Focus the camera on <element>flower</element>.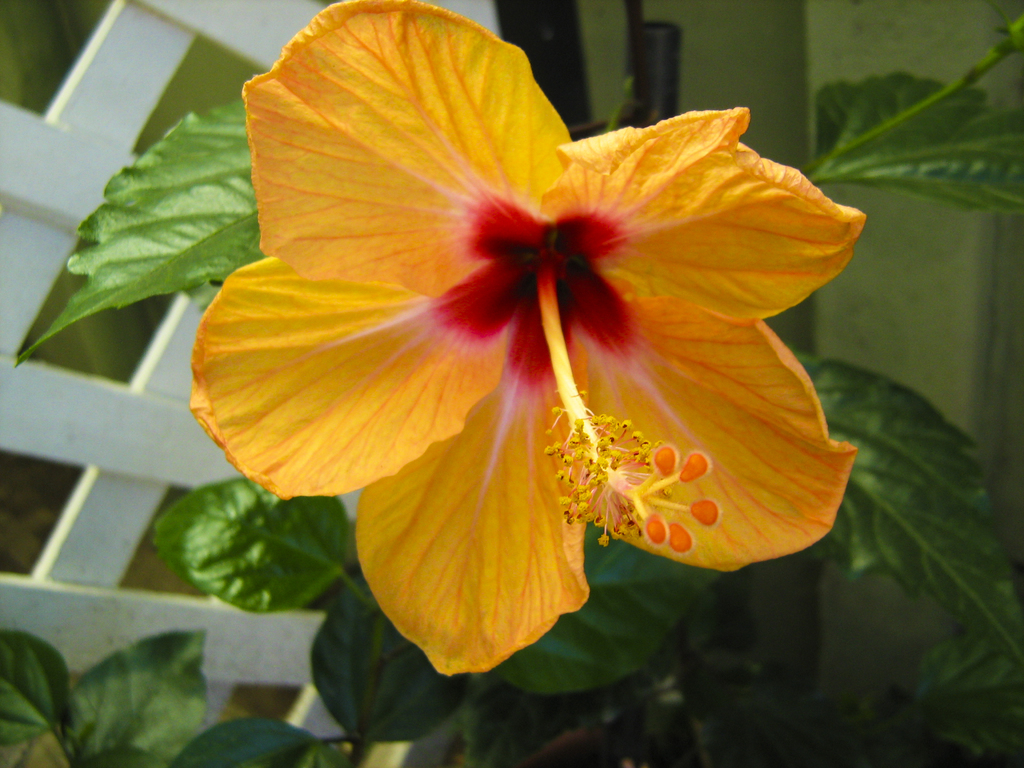
Focus region: crop(196, 17, 846, 669).
